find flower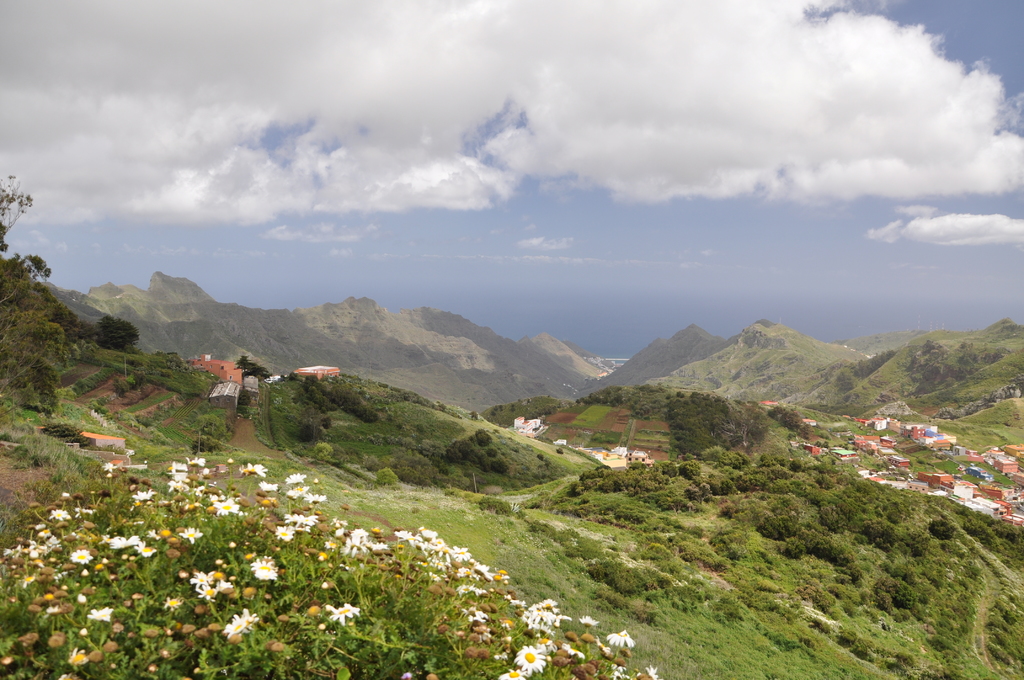
(left=72, top=548, right=89, bottom=563)
